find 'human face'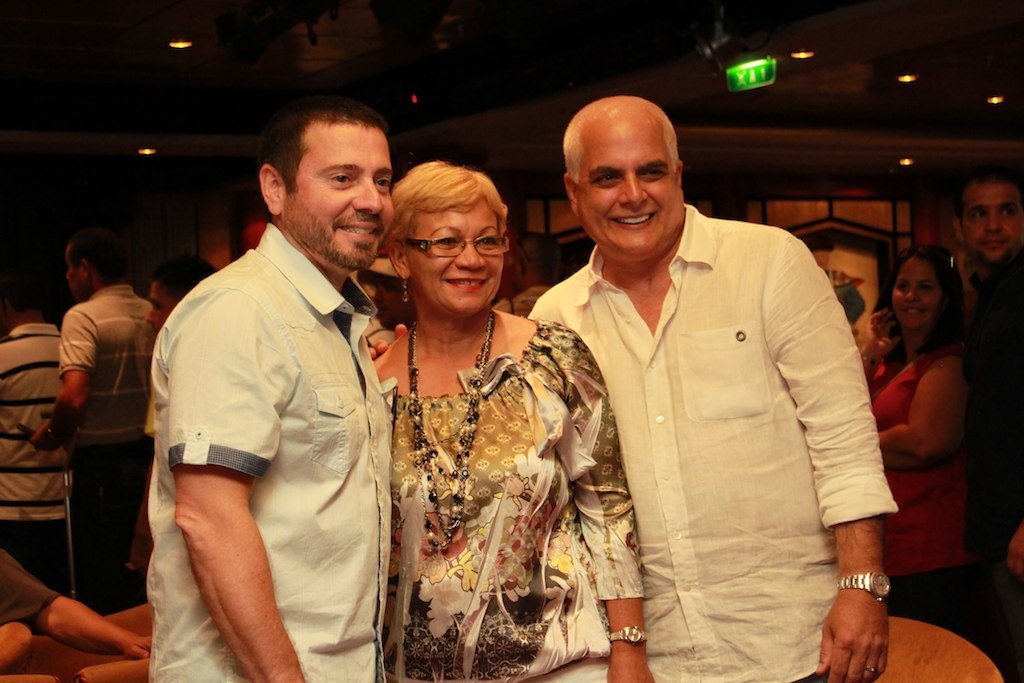
region(288, 123, 398, 265)
